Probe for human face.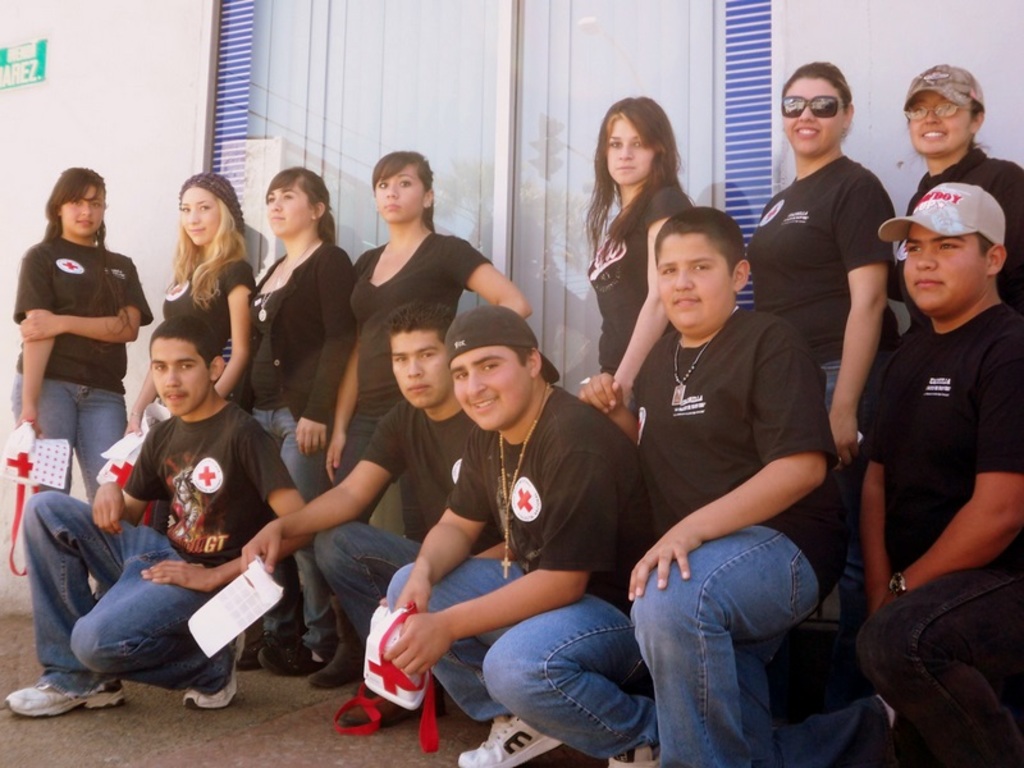
Probe result: <region>374, 164, 430, 224</region>.
